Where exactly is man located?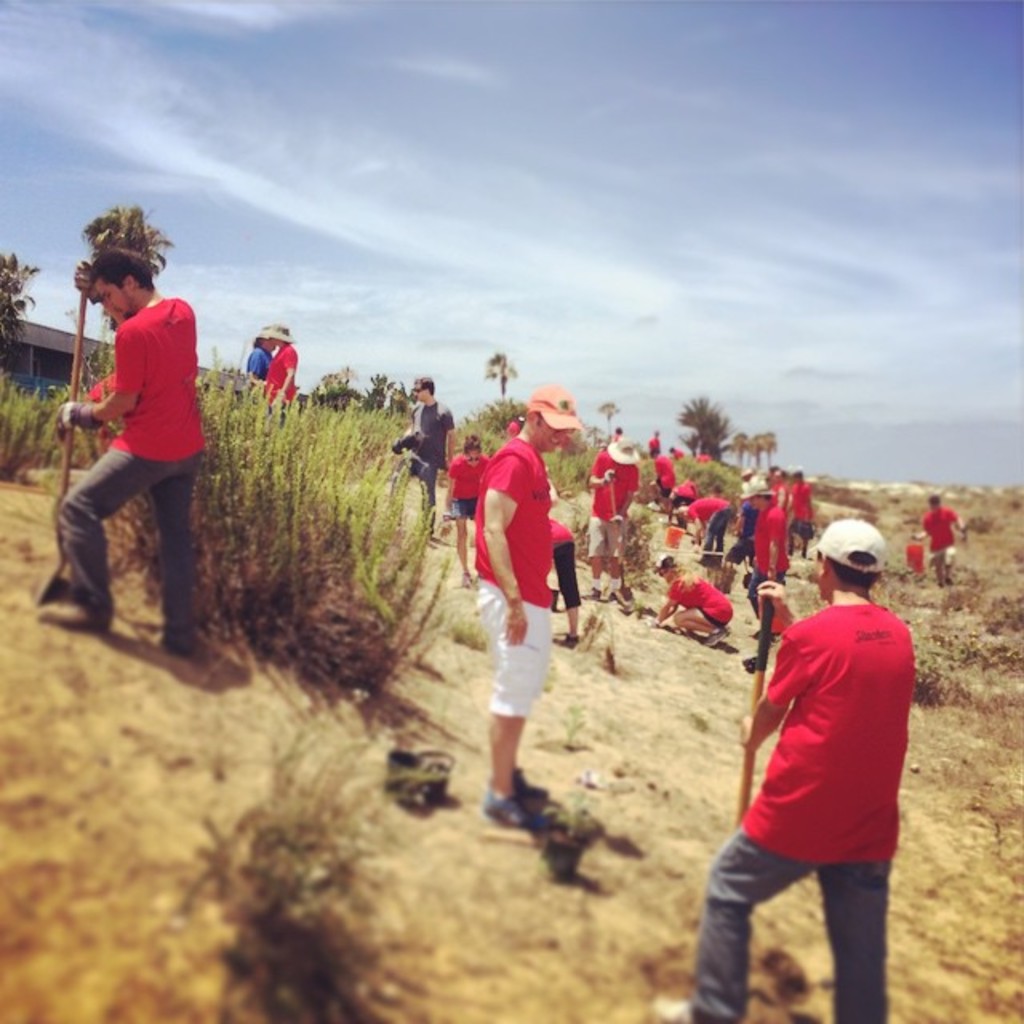
Its bounding box is <bbox>738, 482, 792, 643</bbox>.
